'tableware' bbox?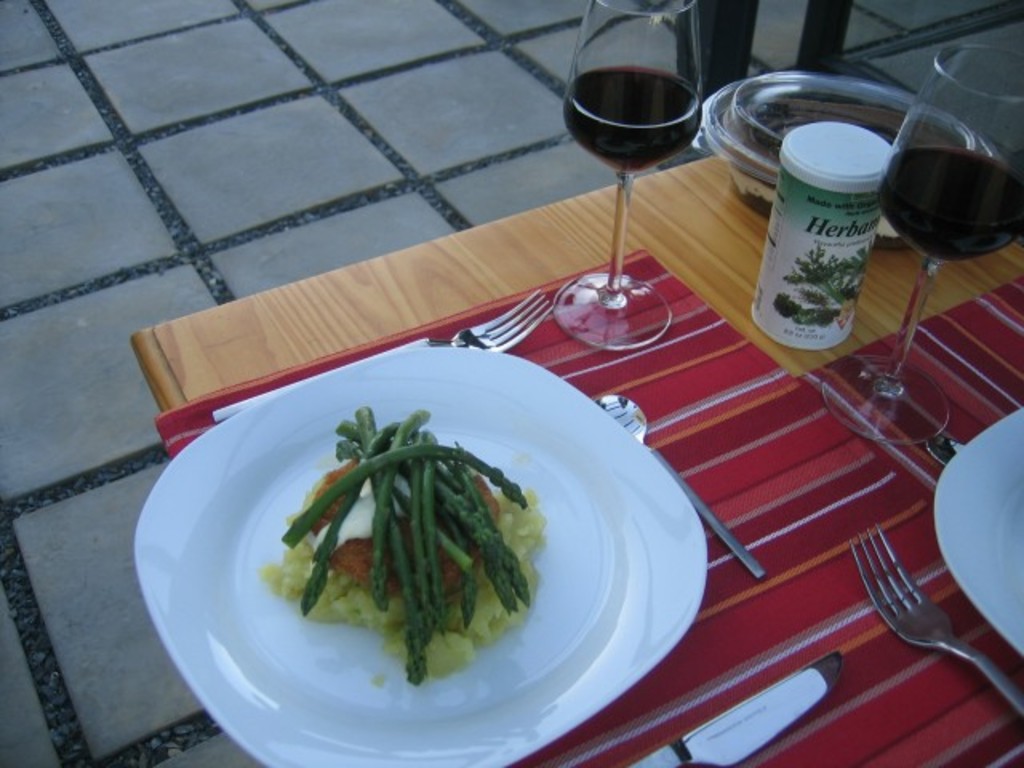
select_region(595, 394, 758, 578)
